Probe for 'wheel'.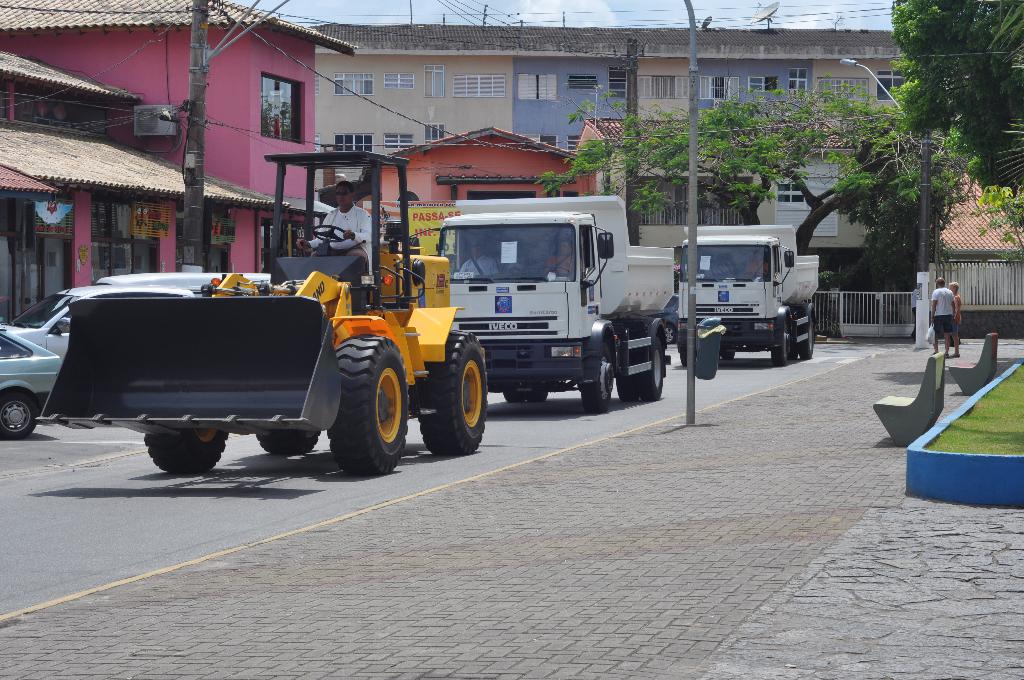
Probe result: x1=772 y1=320 x2=788 y2=366.
